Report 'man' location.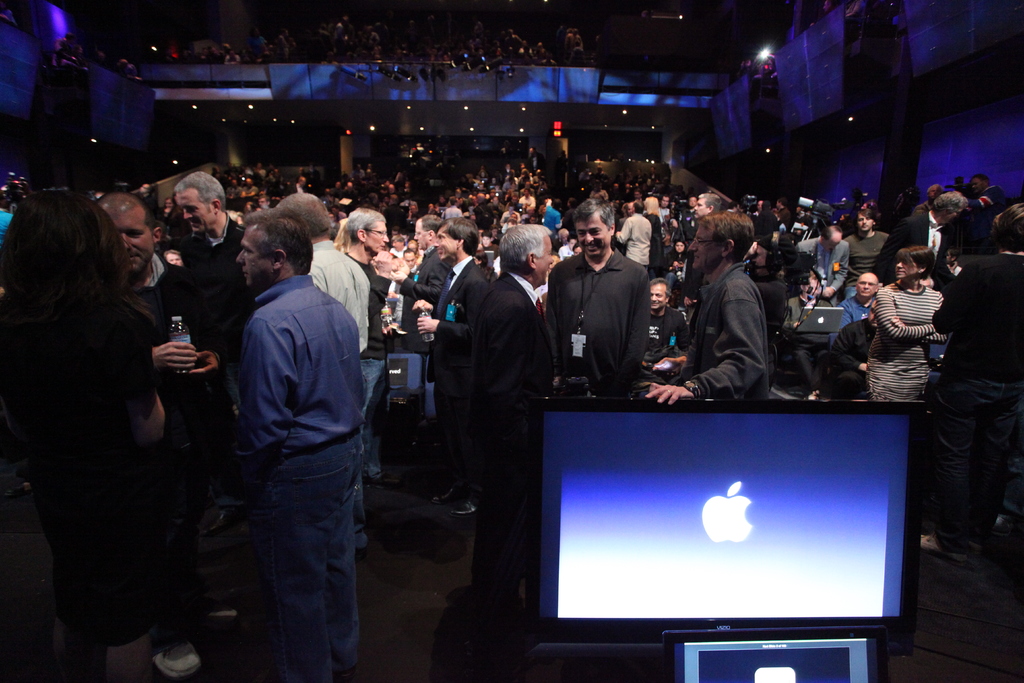
Report: locate(408, 213, 491, 515).
